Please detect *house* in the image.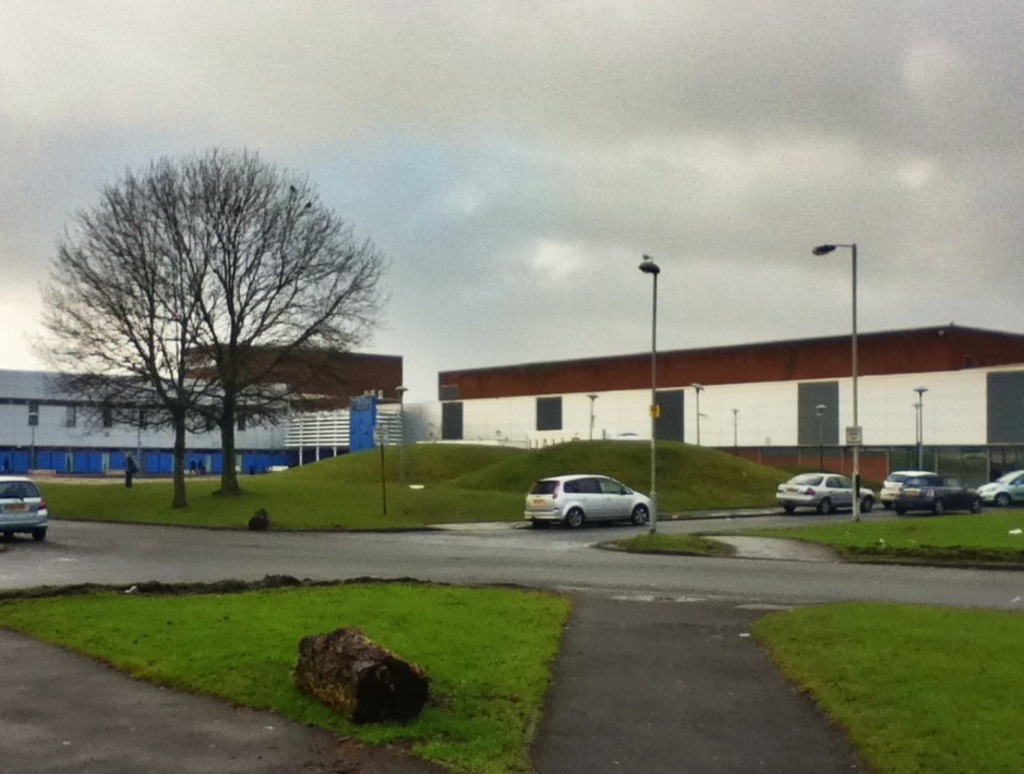
0/365/300/484.
